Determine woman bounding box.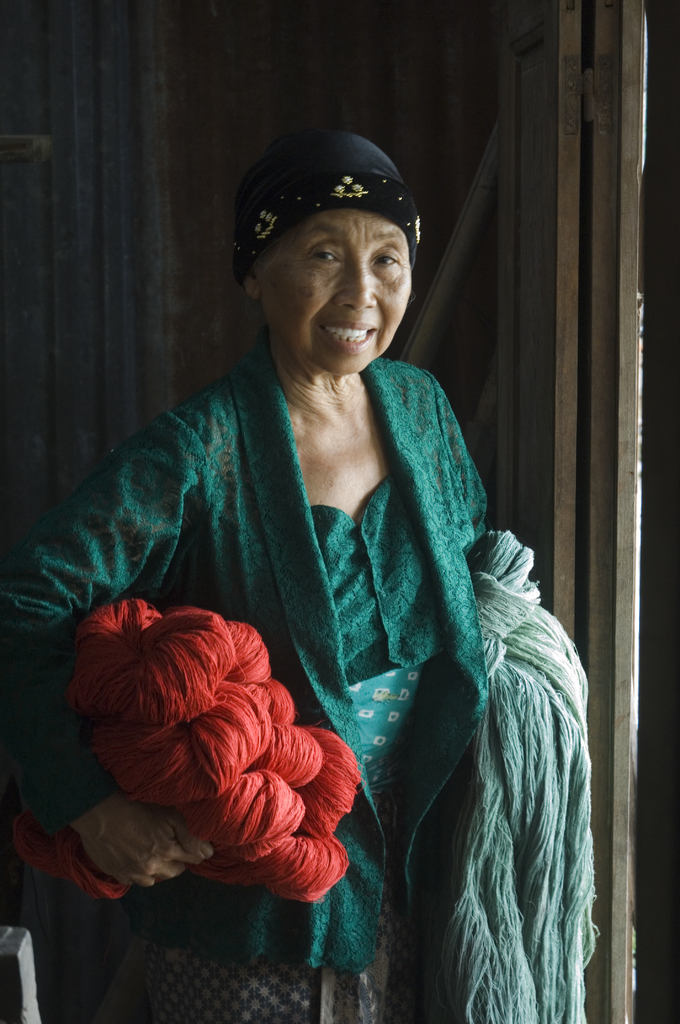
Determined: crop(70, 120, 564, 1004).
